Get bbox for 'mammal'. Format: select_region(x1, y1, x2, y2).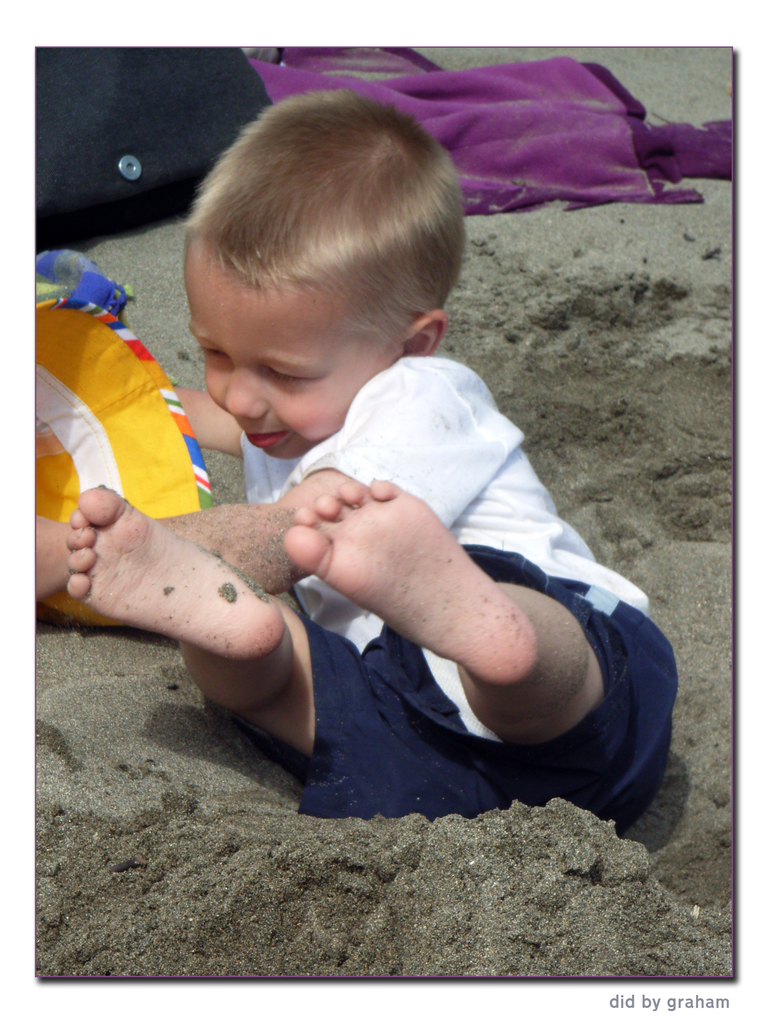
select_region(45, 143, 714, 900).
